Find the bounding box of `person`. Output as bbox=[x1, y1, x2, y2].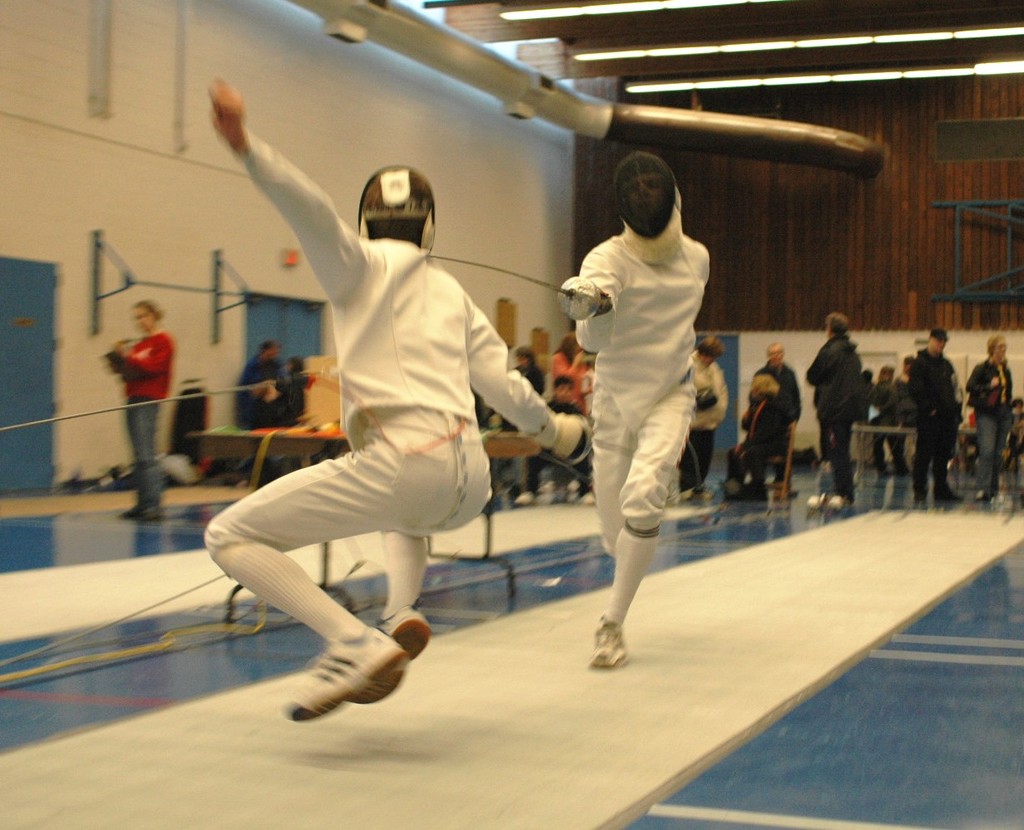
bbox=[730, 344, 807, 518].
